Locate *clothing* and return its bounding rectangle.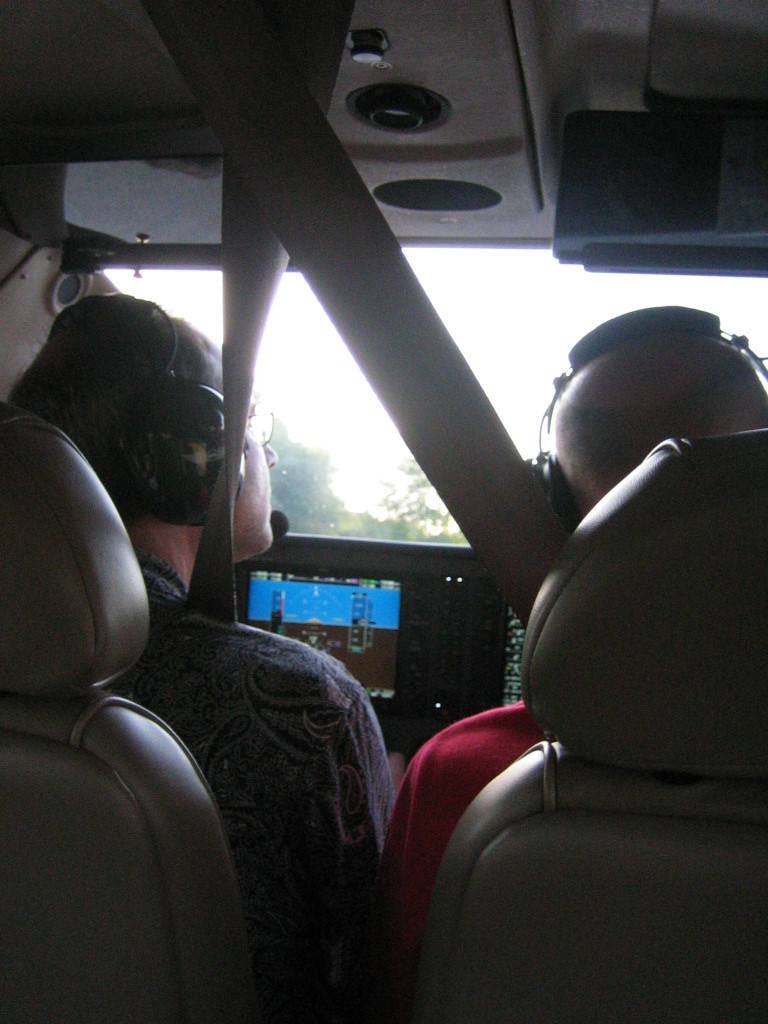
380, 682, 550, 1019.
